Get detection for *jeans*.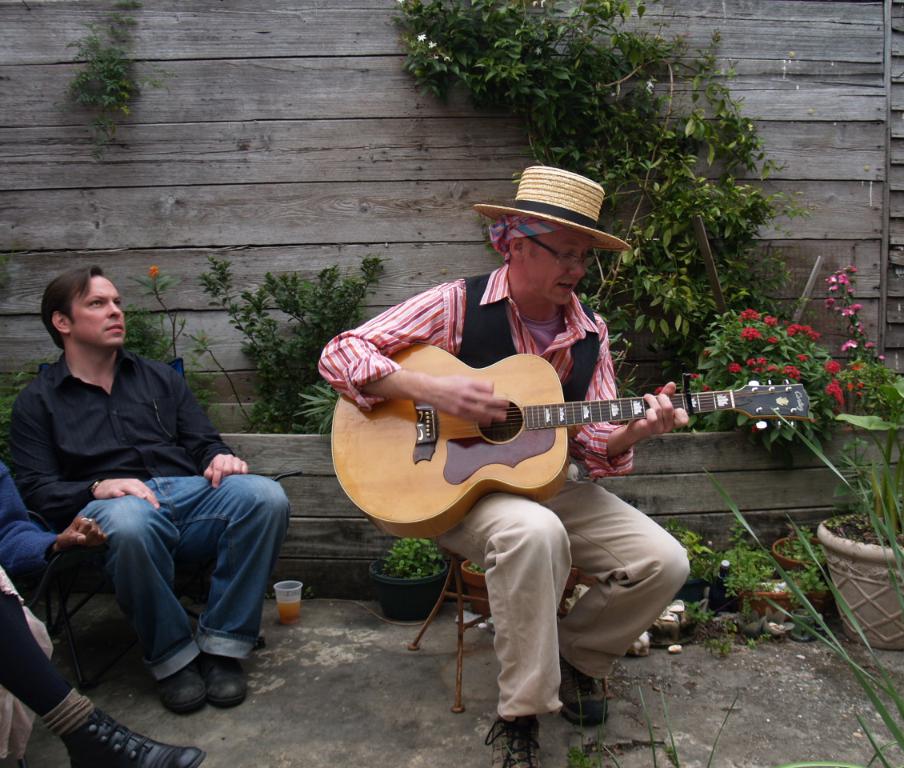
Detection: BBox(48, 474, 266, 697).
